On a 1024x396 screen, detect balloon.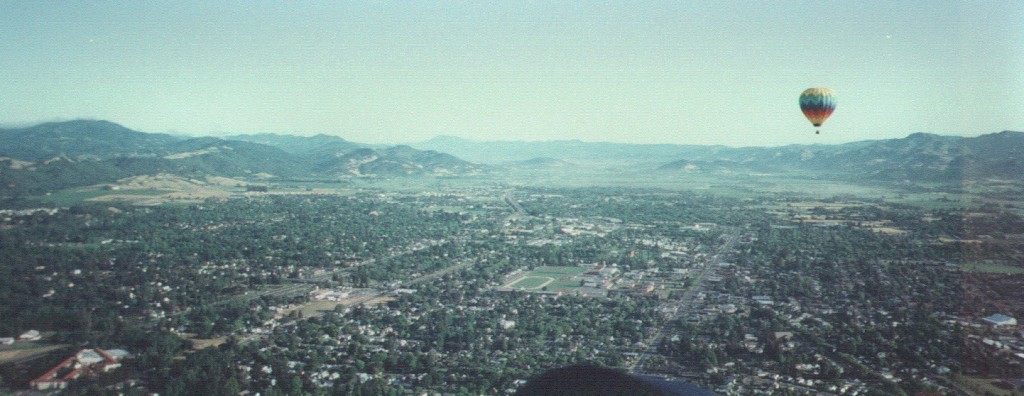
(left=799, top=86, right=837, bottom=127).
